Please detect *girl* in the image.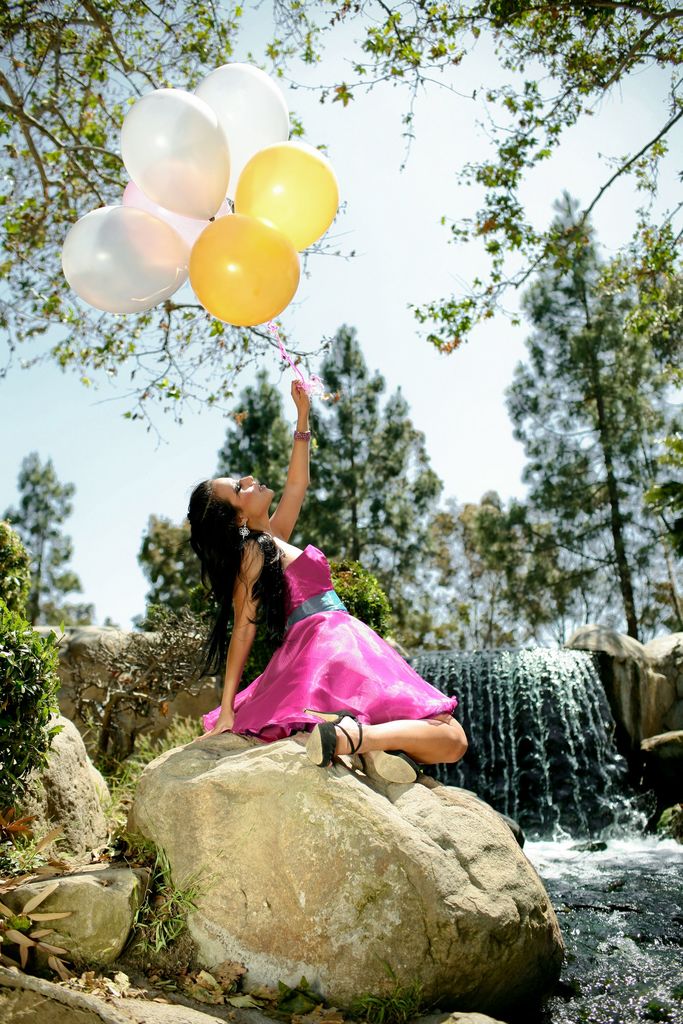
(189, 377, 473, 781).
